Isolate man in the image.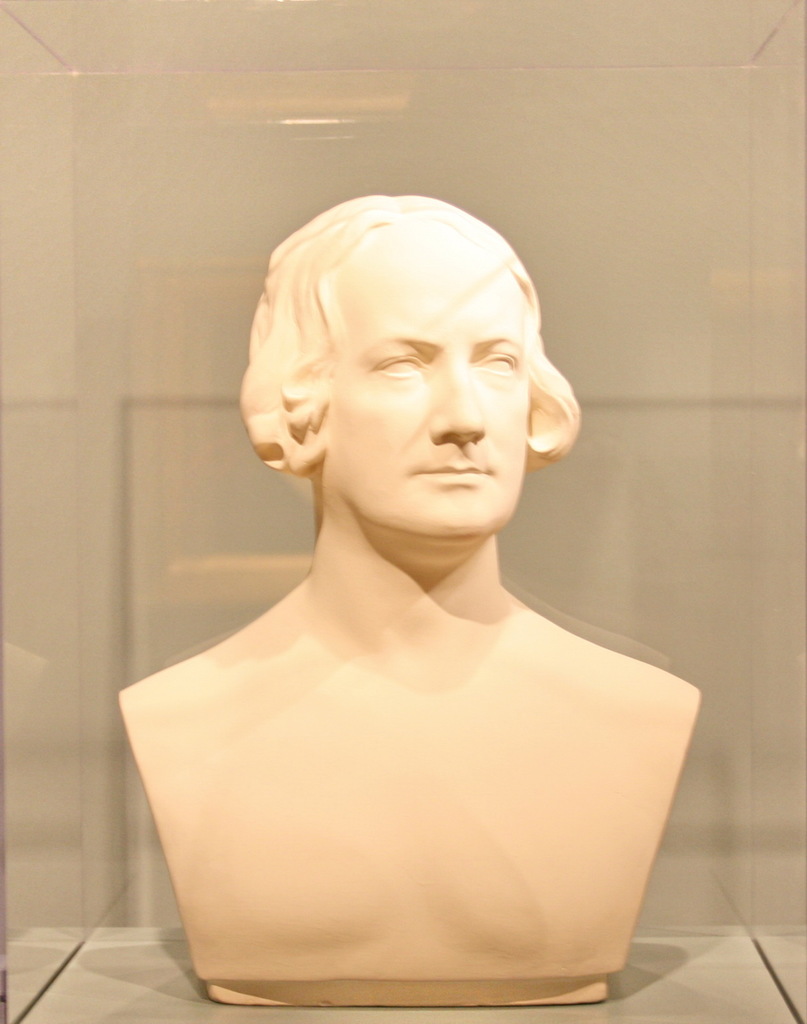
Isolated region: <region>115, 196, 708, 1016</region>.
